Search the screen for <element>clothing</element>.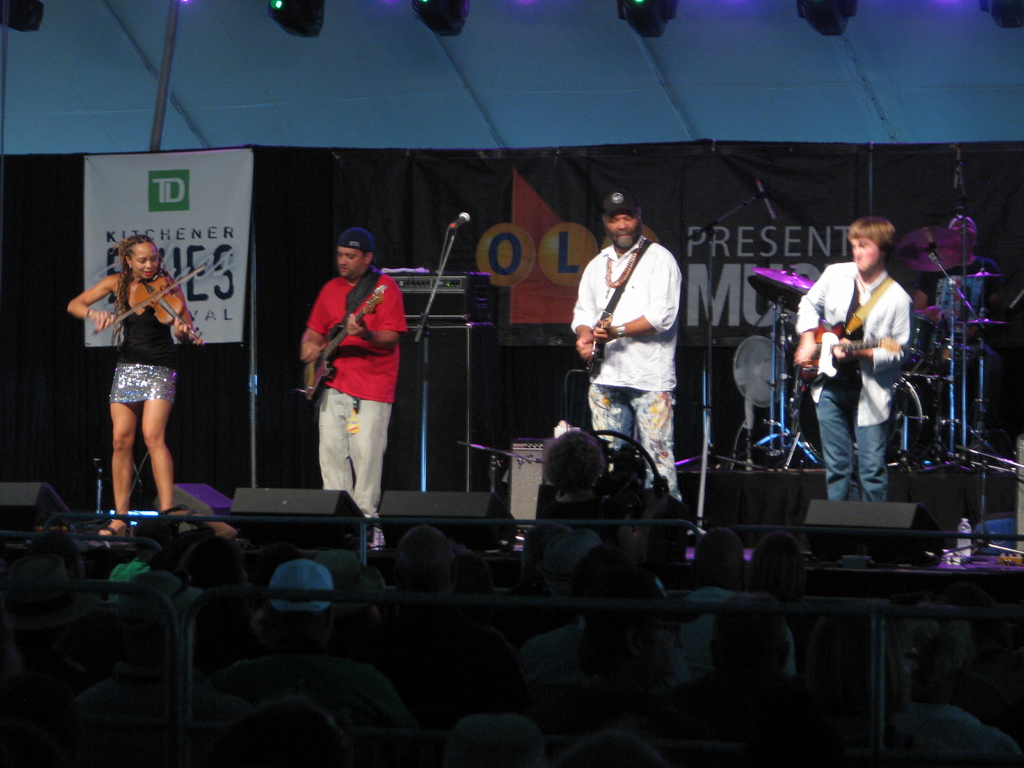
Found at bbox=(305, 264, 407, 520).
